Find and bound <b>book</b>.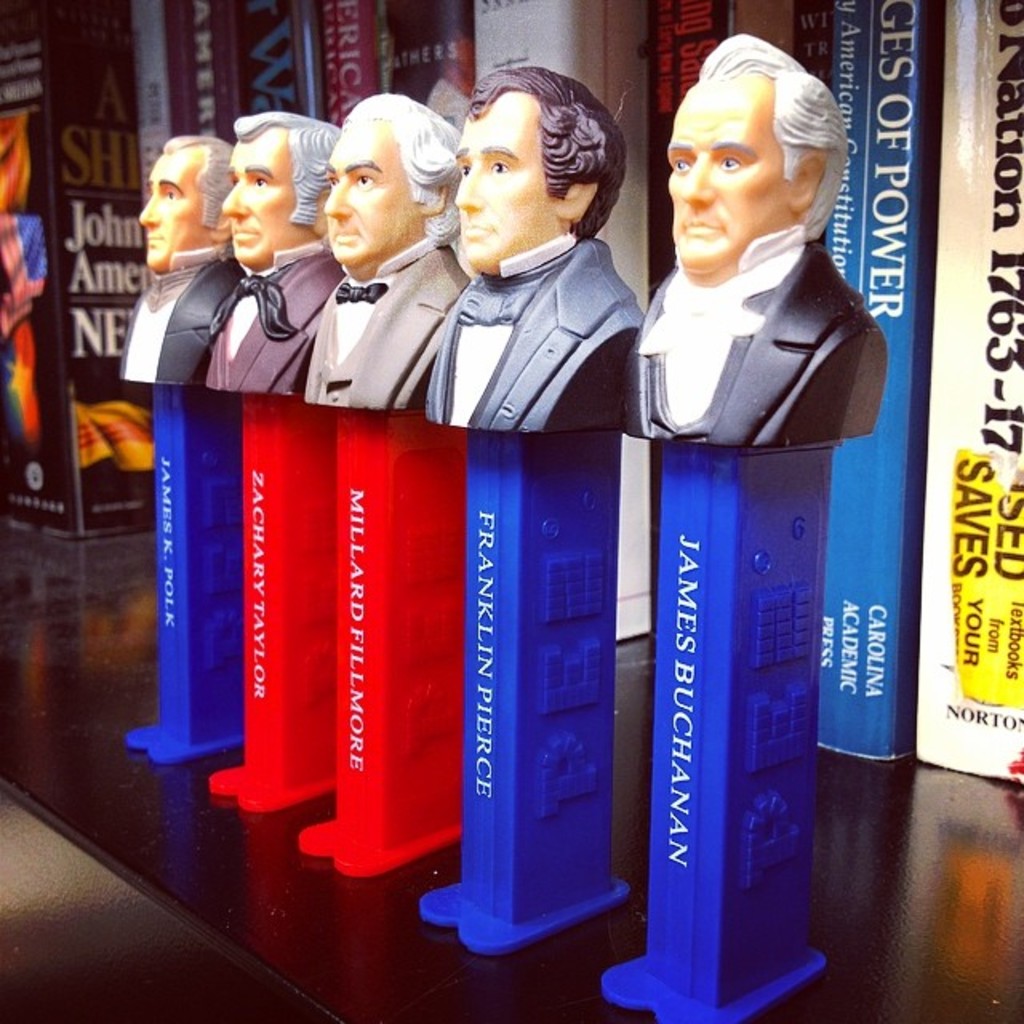
Bound: select_region(912, 0, 1022, 752).
